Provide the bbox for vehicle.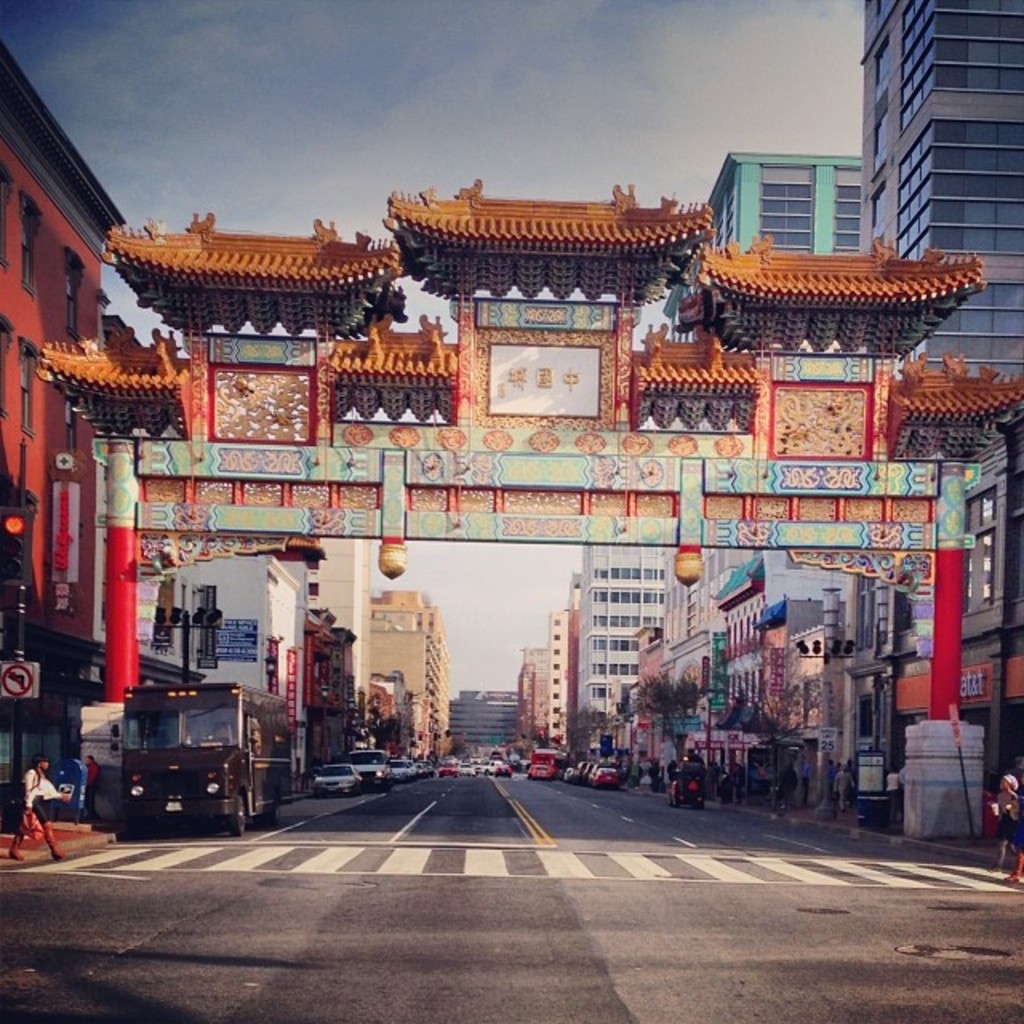
{"x1": 304, "y1": 760, "x2": 363, "y2": 803}.
